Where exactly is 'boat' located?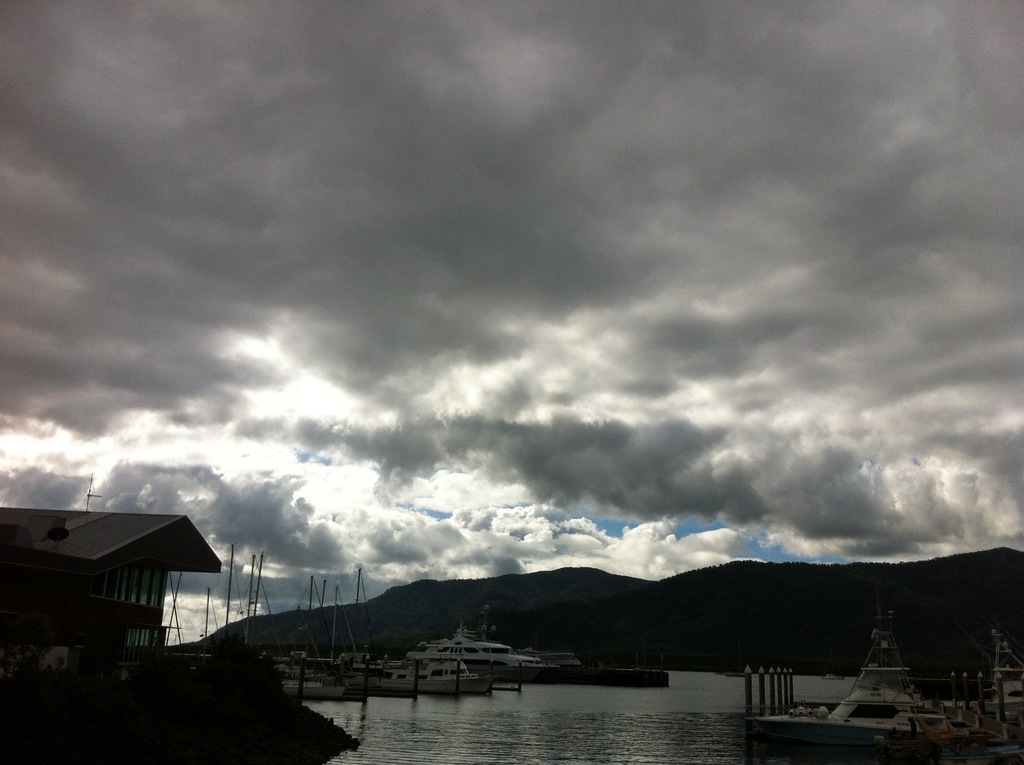
Its bounding box is pyautogui.locateOnScreen(746, 600, 991, 745).
